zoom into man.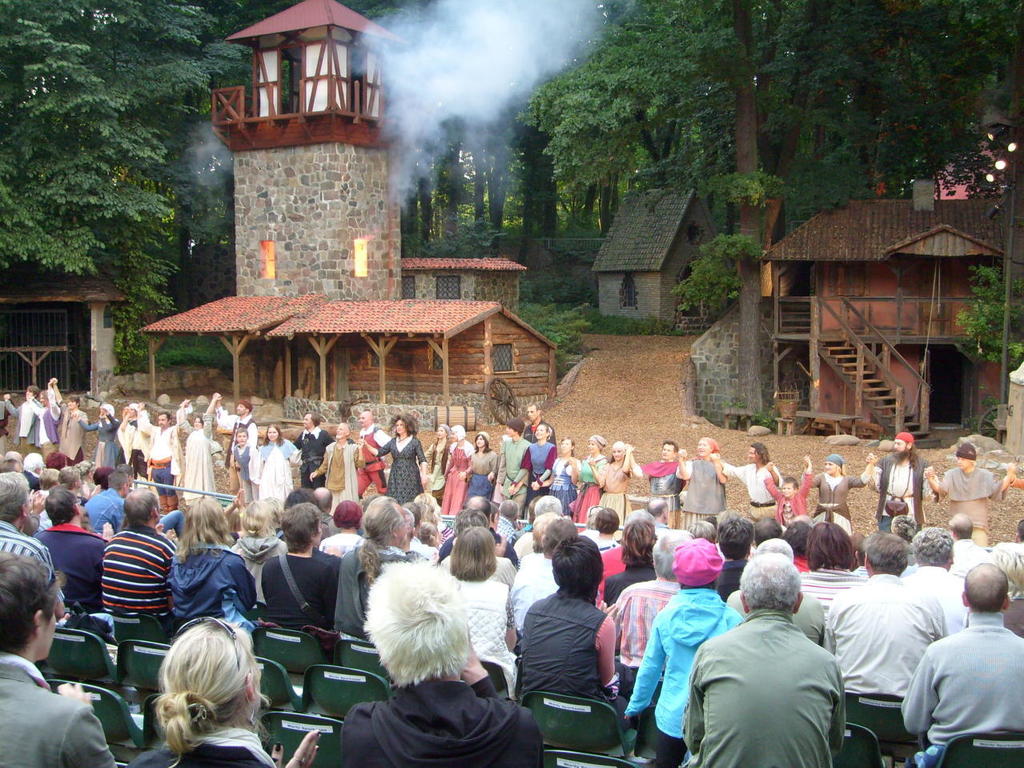
Zoom target: rect(831, 535, 942, 701).
